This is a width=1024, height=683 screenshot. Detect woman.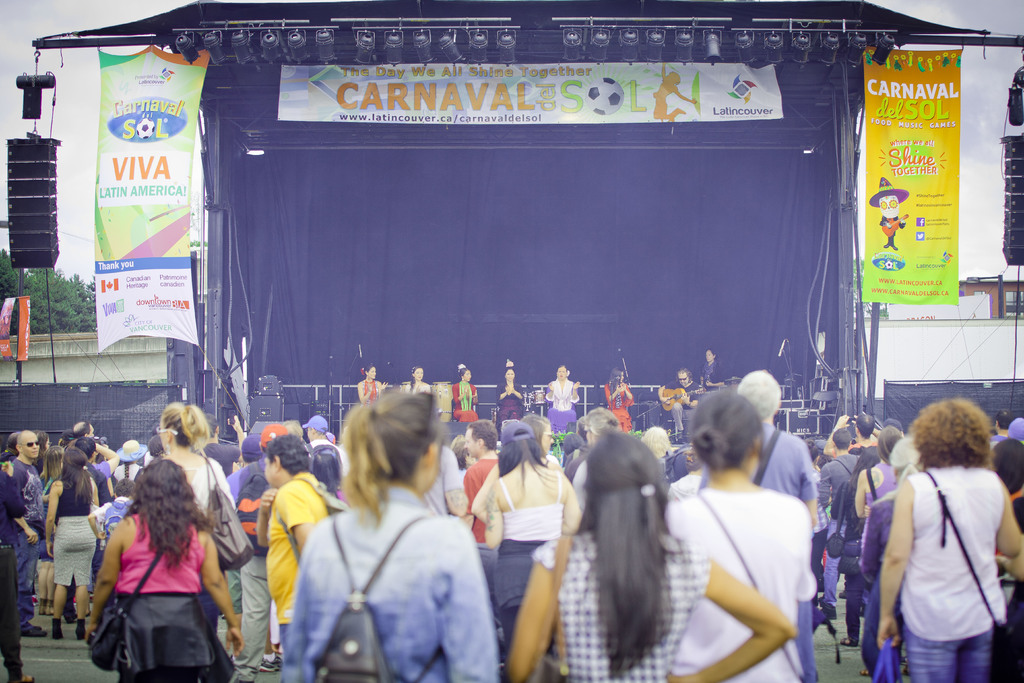
select_region(450, 435, 475, 457).
